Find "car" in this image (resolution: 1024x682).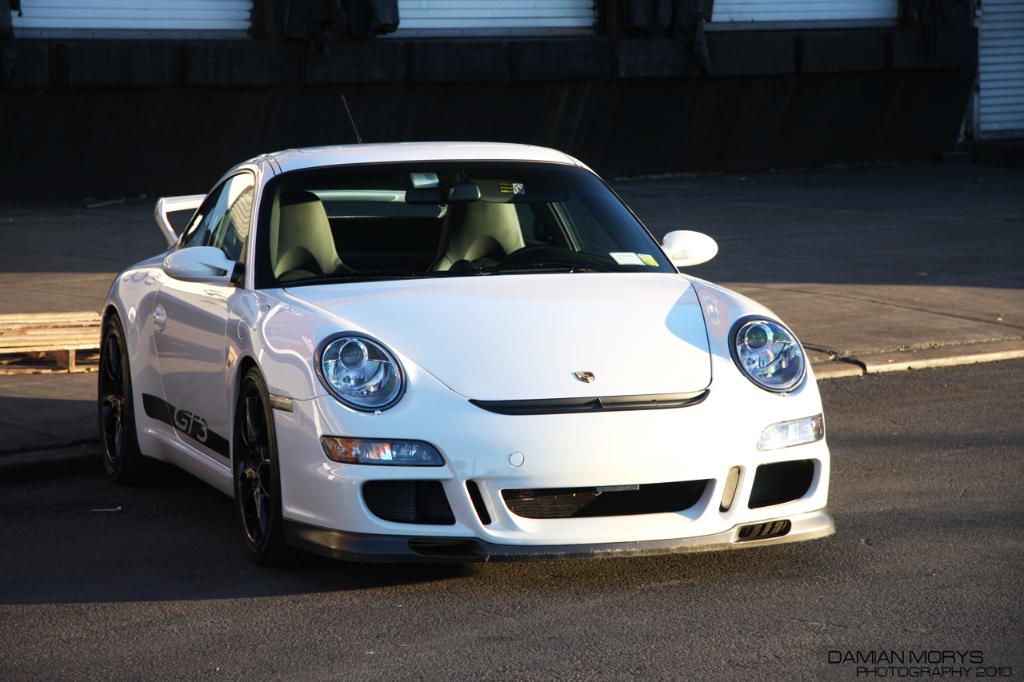
[91, 141, 826, 580].
